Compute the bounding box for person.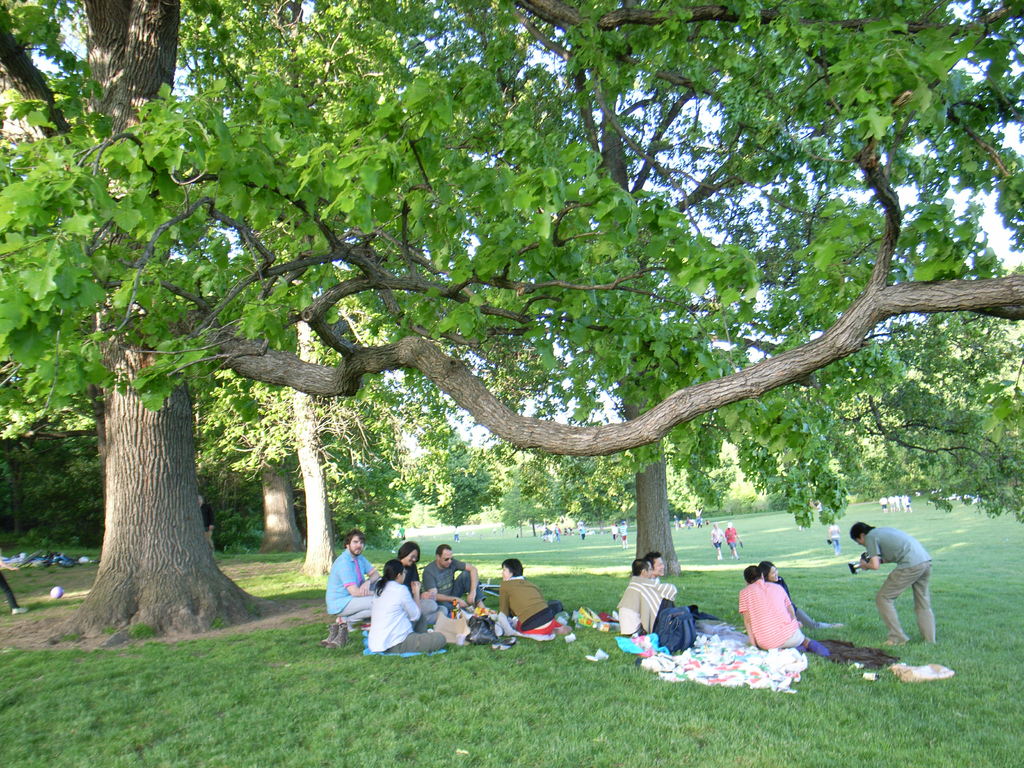
bbox=[326, 531, 378, 626].
